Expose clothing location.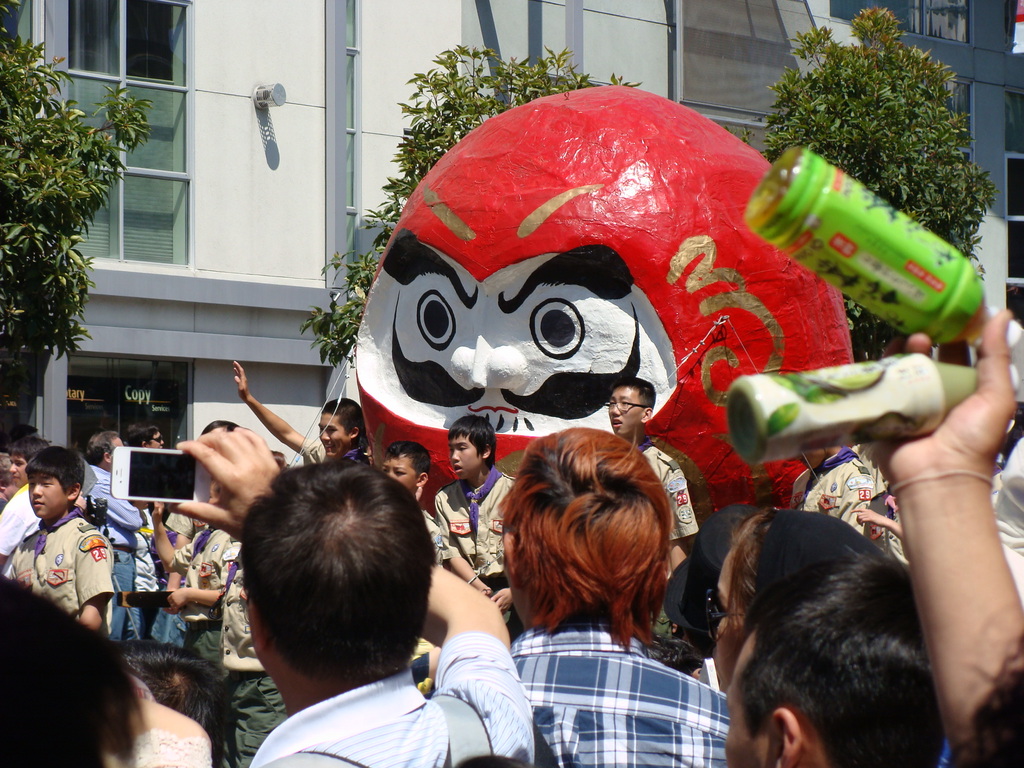
Exposed at [631, 445, 705, 556].
